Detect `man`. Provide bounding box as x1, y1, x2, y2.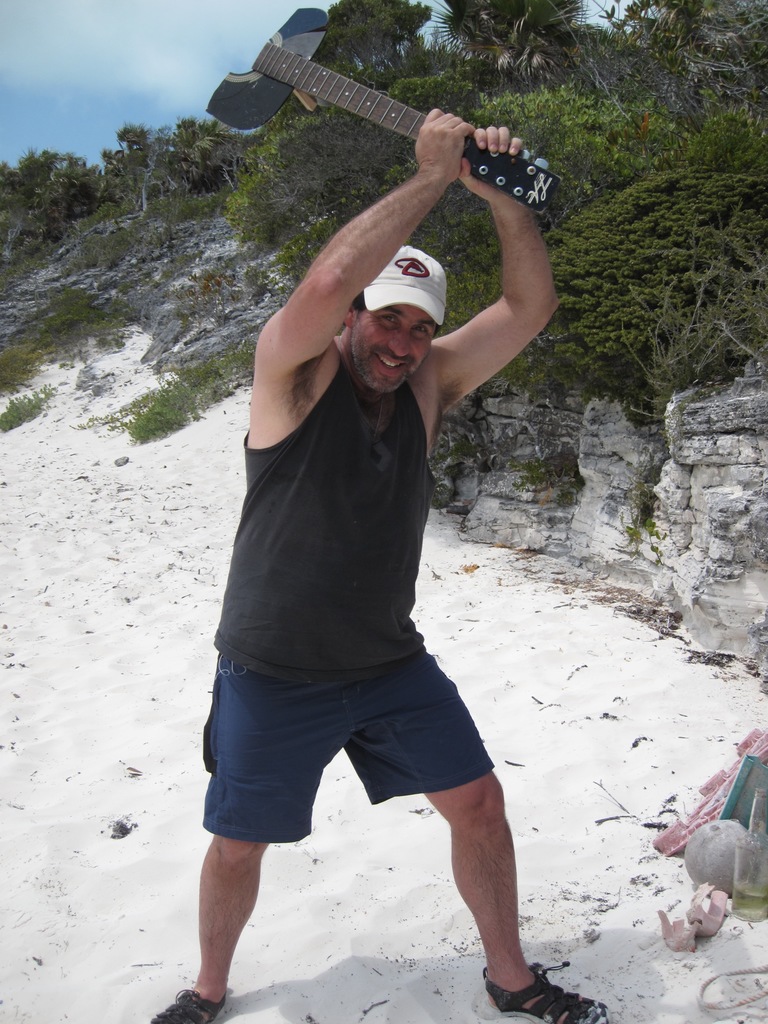
186, 65, 572, 1003.
